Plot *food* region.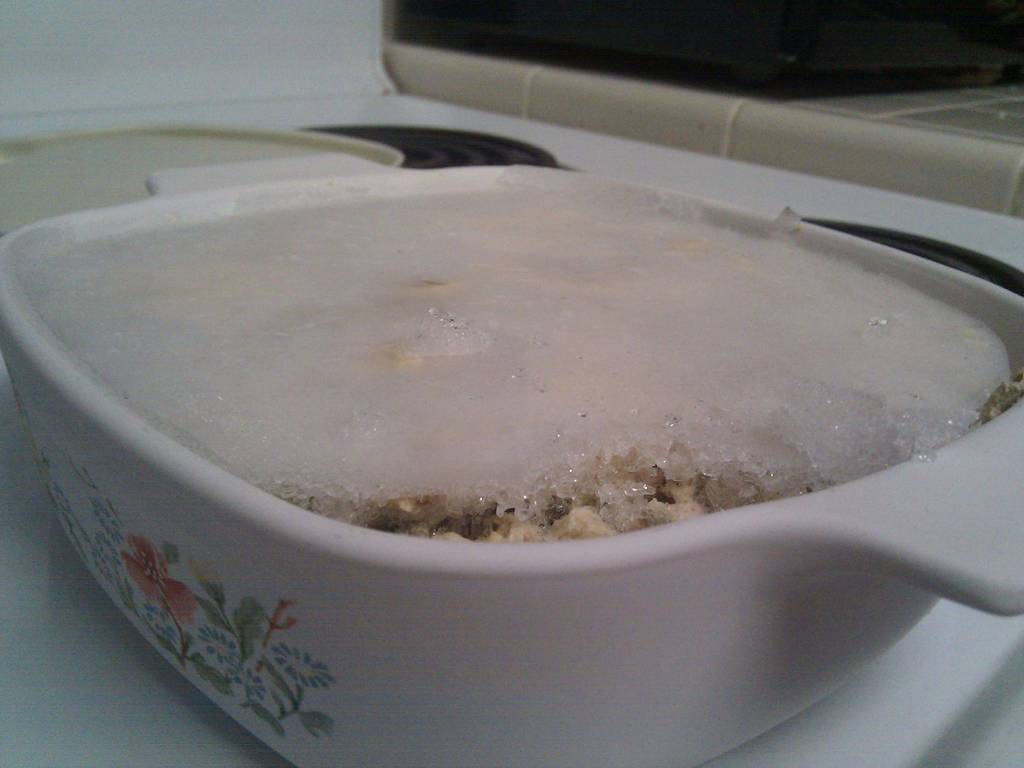
Plotted at <region>97, 167, 973, 564</region>.
